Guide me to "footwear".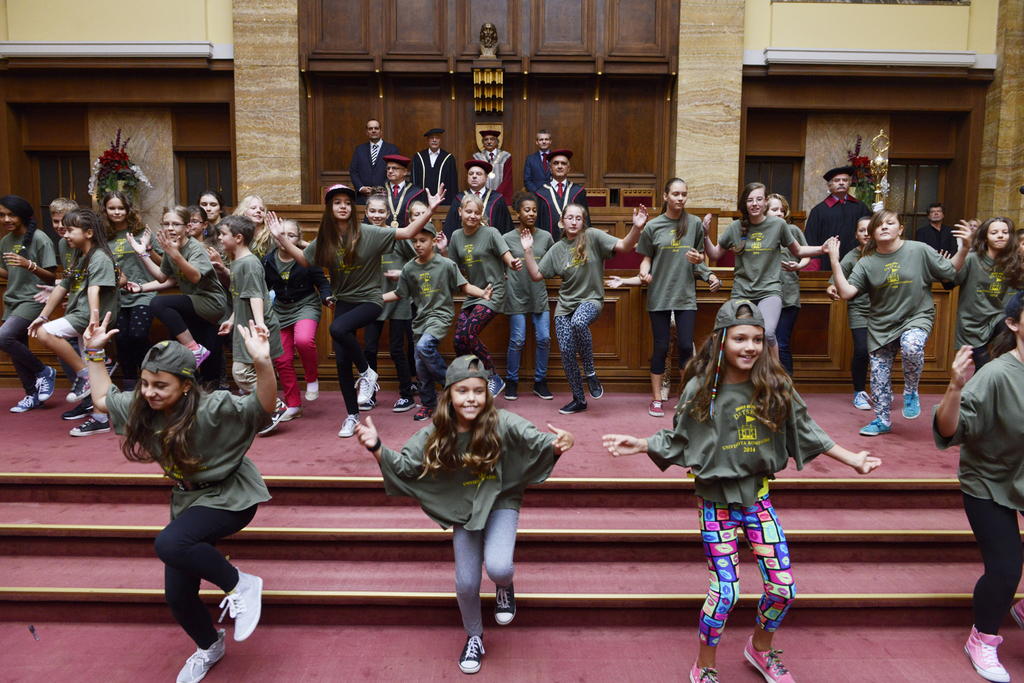
Guidance: [left=658, top=378, right=671, bottom=399].
